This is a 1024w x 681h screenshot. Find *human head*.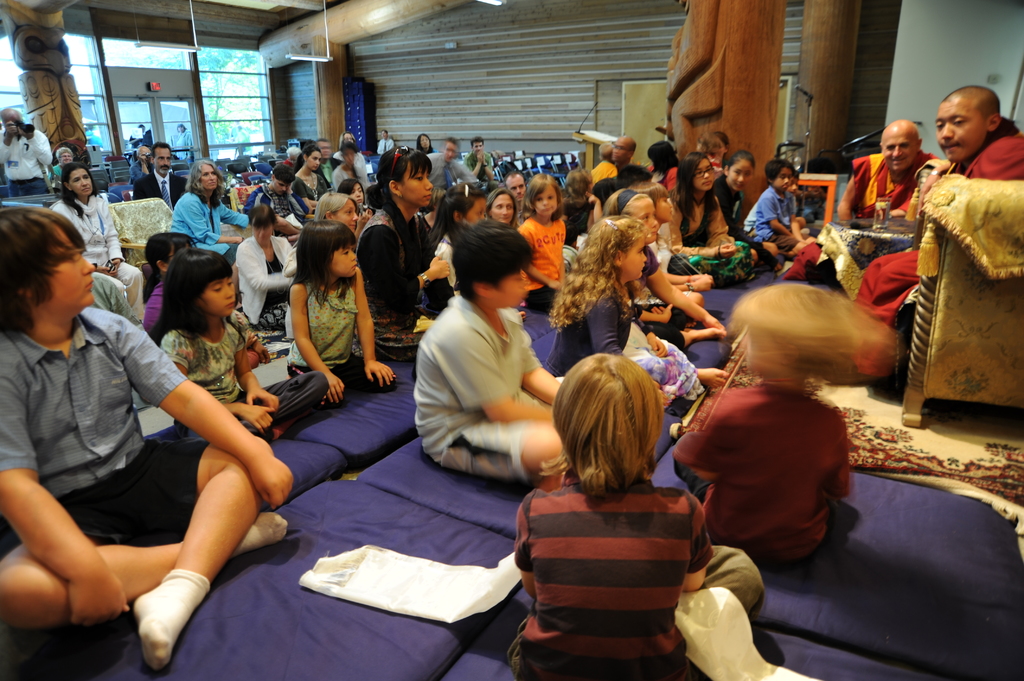
Bounding box: (877, 116, 922, 173).
